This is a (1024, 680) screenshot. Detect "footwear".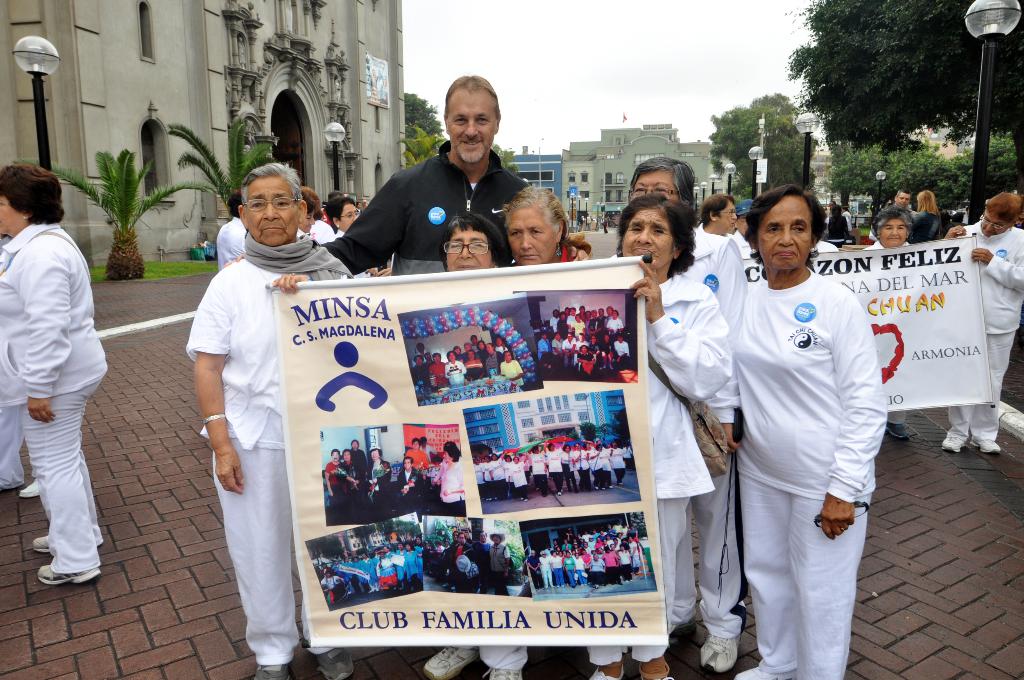
(669,613,701,646).
